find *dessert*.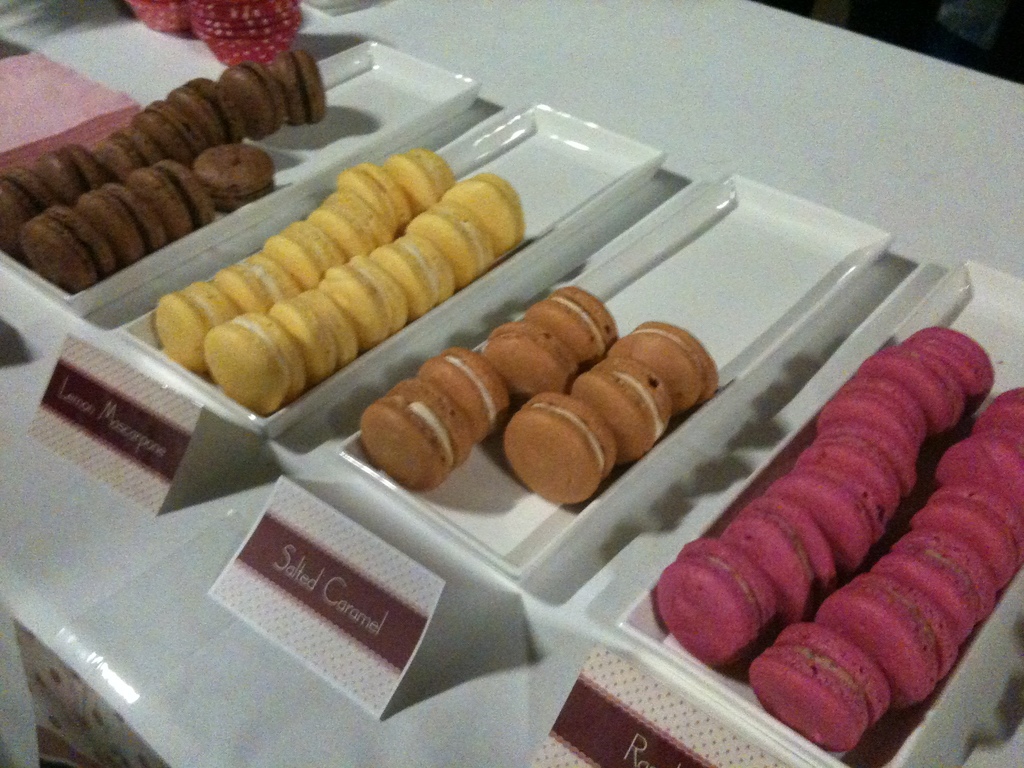
select_region(493, 318, 590, 394).
